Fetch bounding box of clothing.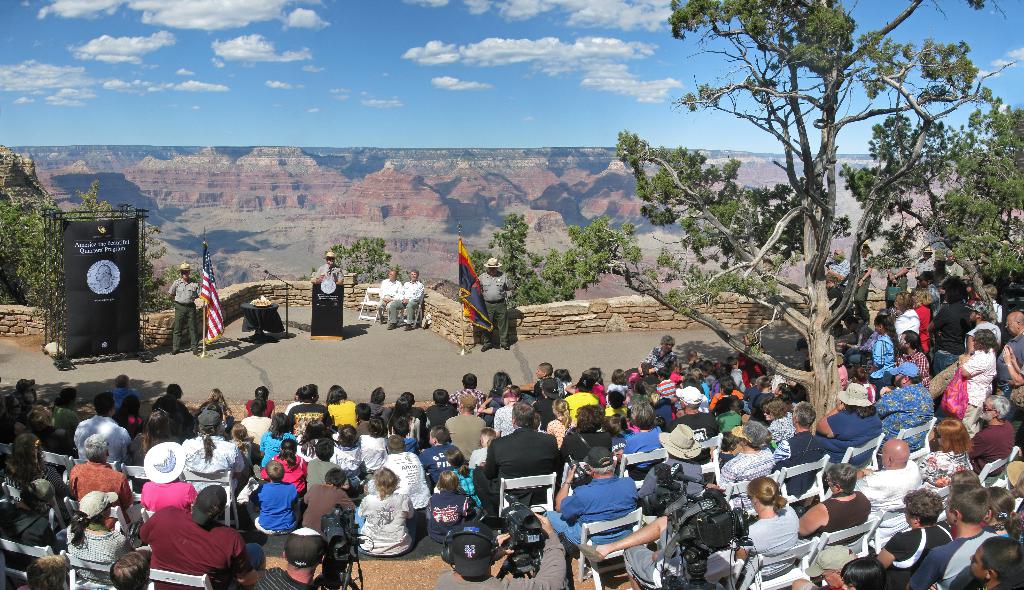
Bbox: bbox=(333, 447, 362, 477).
